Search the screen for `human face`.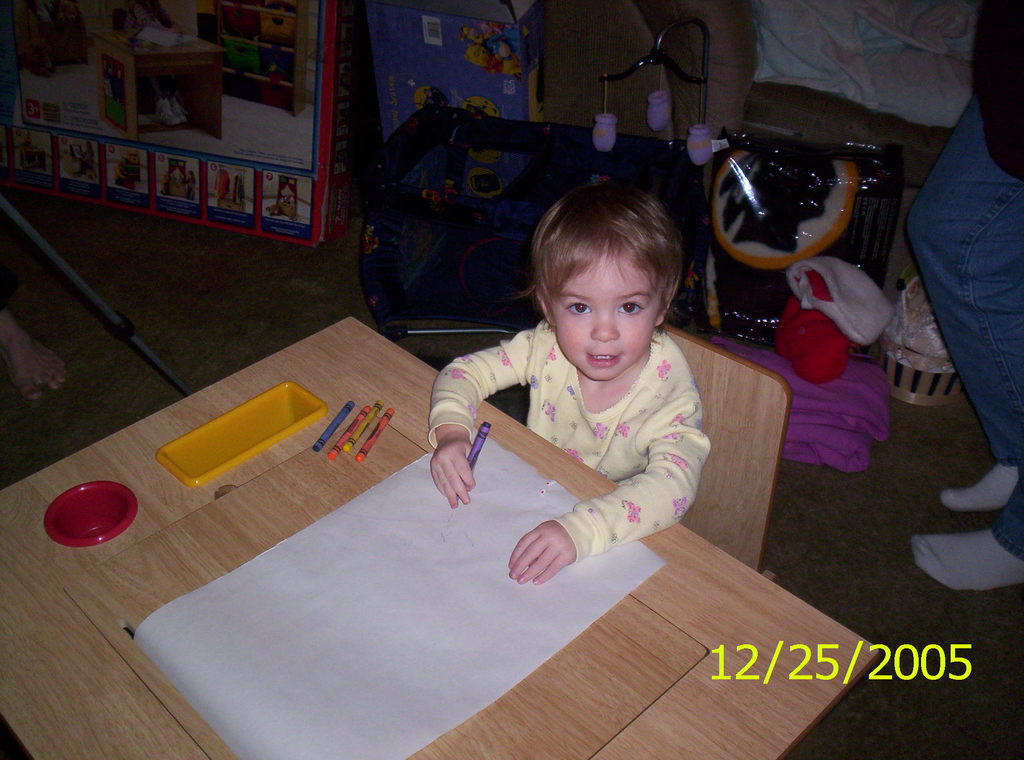
Found at rect(548, 240, 669, 380).
